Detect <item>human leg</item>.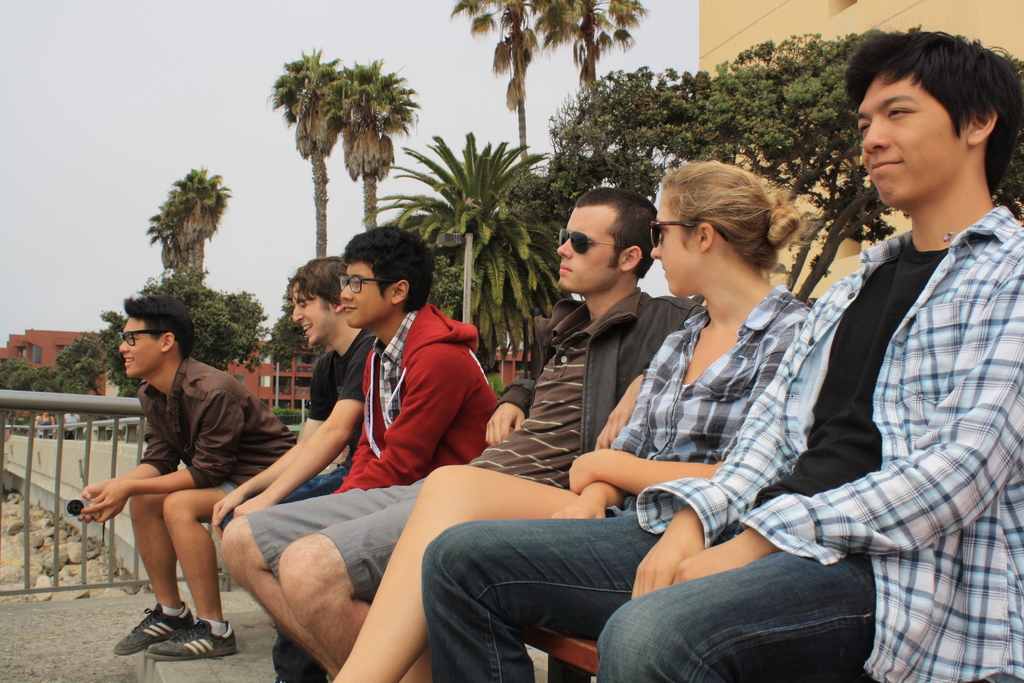
Detected at l=424, t=520, r=652, b=677.
